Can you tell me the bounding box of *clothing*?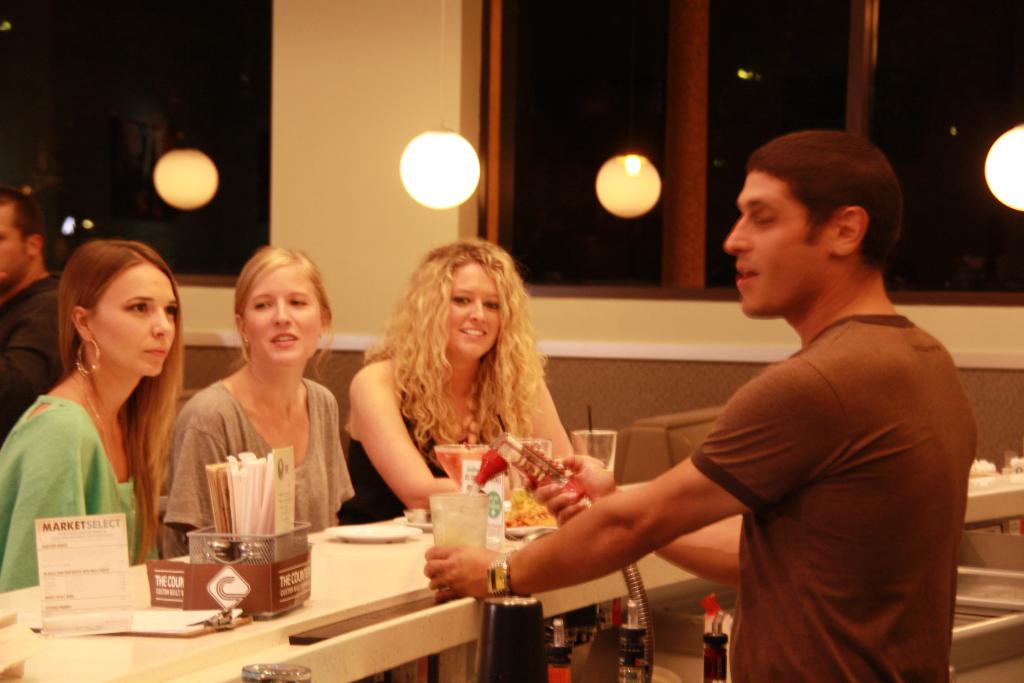
334:380:495:522.
